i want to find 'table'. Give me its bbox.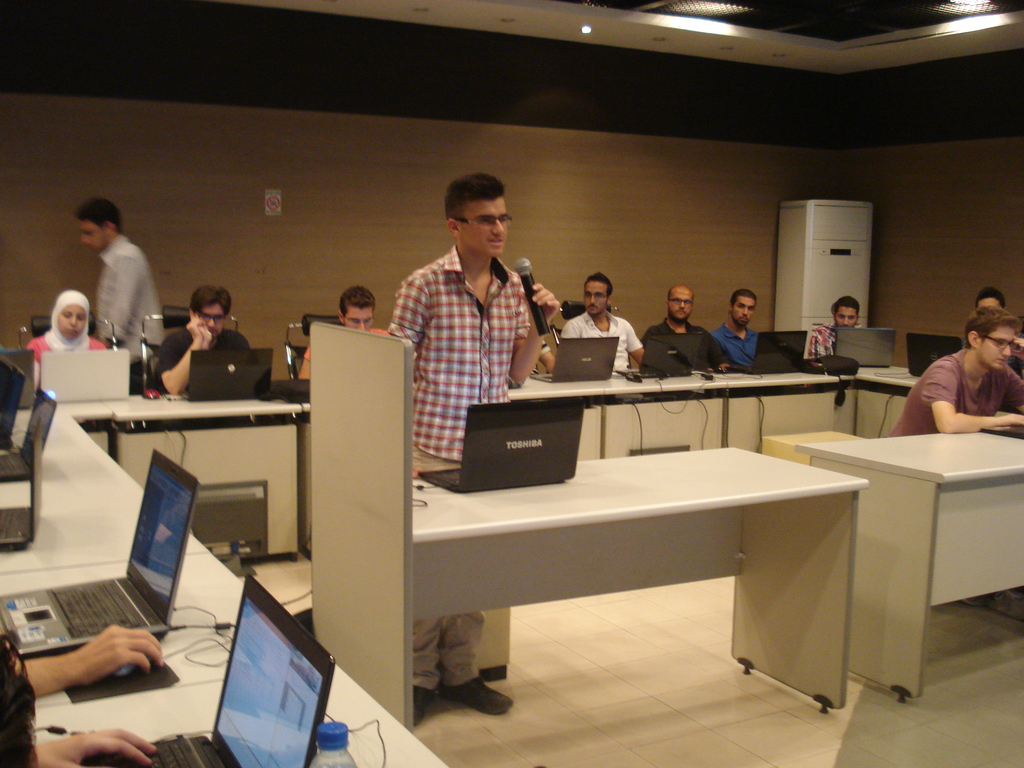
l=404, t=447, r=850, b=738.
